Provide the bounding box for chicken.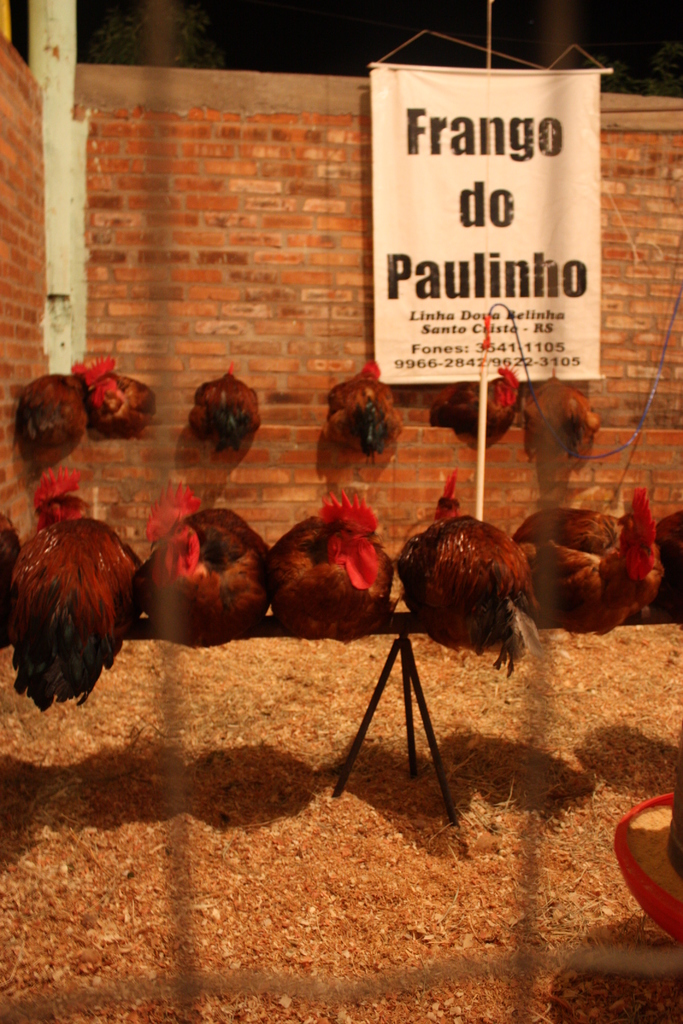
{"x1": 327, "y1": 361, "x2": 406, "y2": 463}.
